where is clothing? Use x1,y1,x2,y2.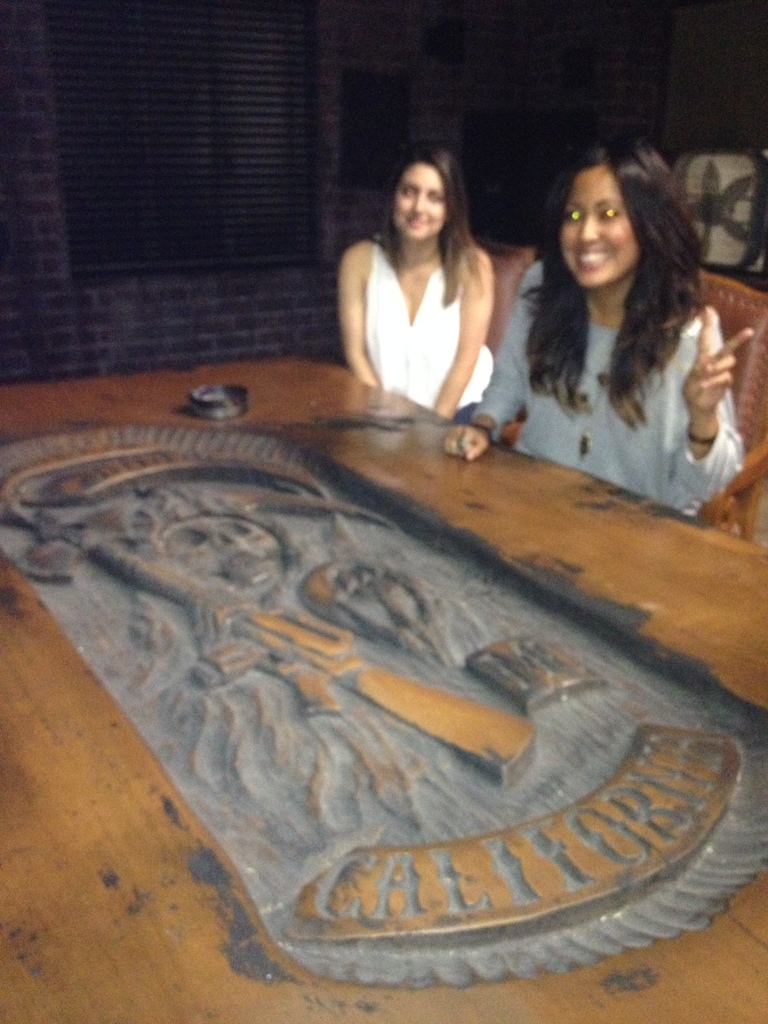
358,236,512,433.
